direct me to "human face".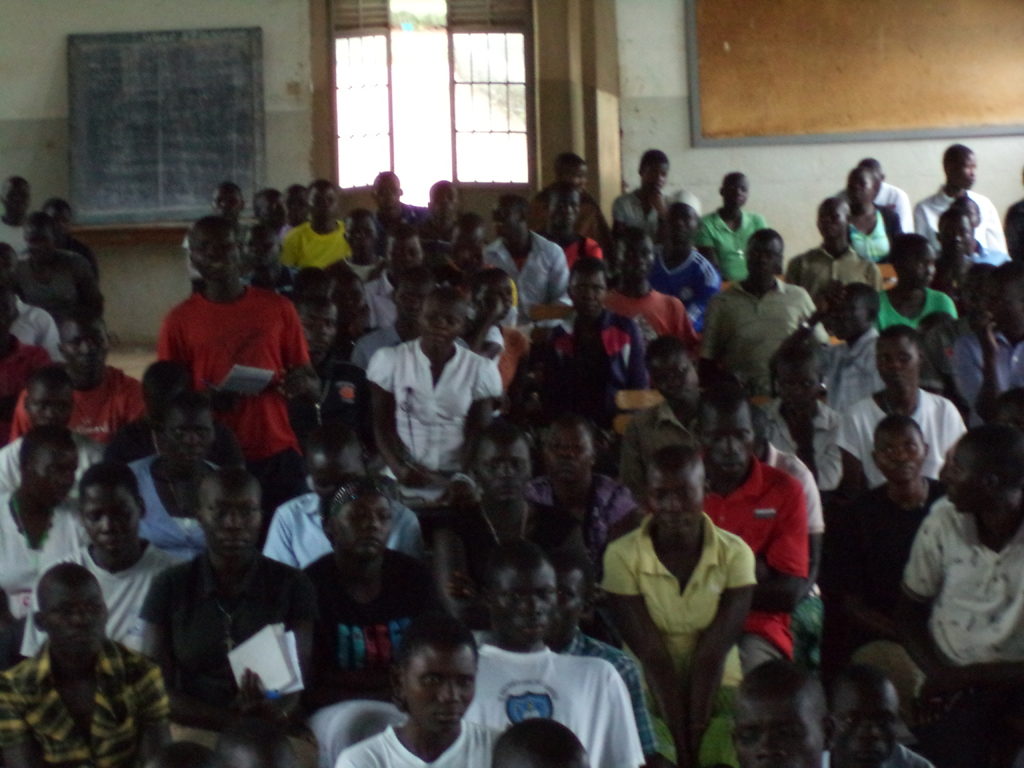
Direction: bbox=(494, 575, 558, 648).
